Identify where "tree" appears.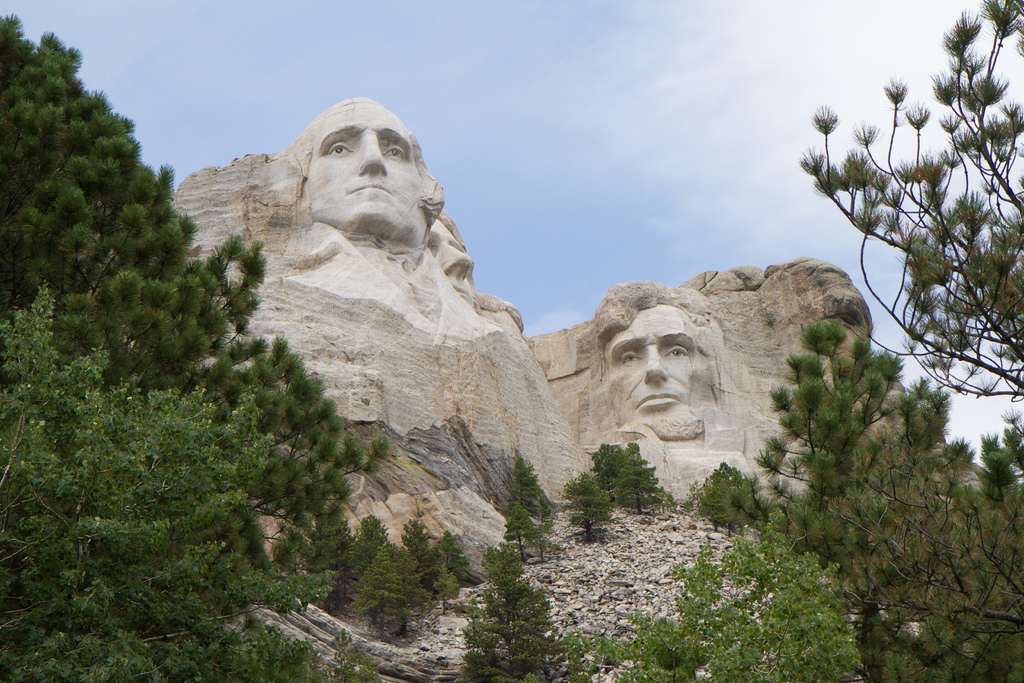
Appears at {"x1": 0, "y1": 15, "x2": 387, "y2": 577}.
